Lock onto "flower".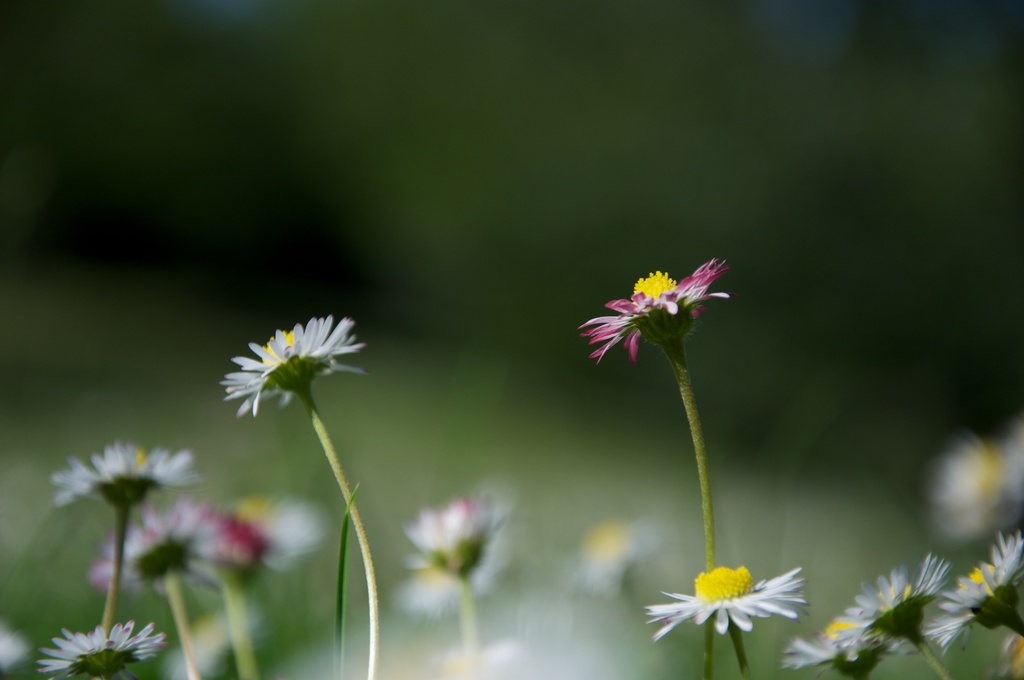
Locked: l=778, t=613, r=893, b=676.
